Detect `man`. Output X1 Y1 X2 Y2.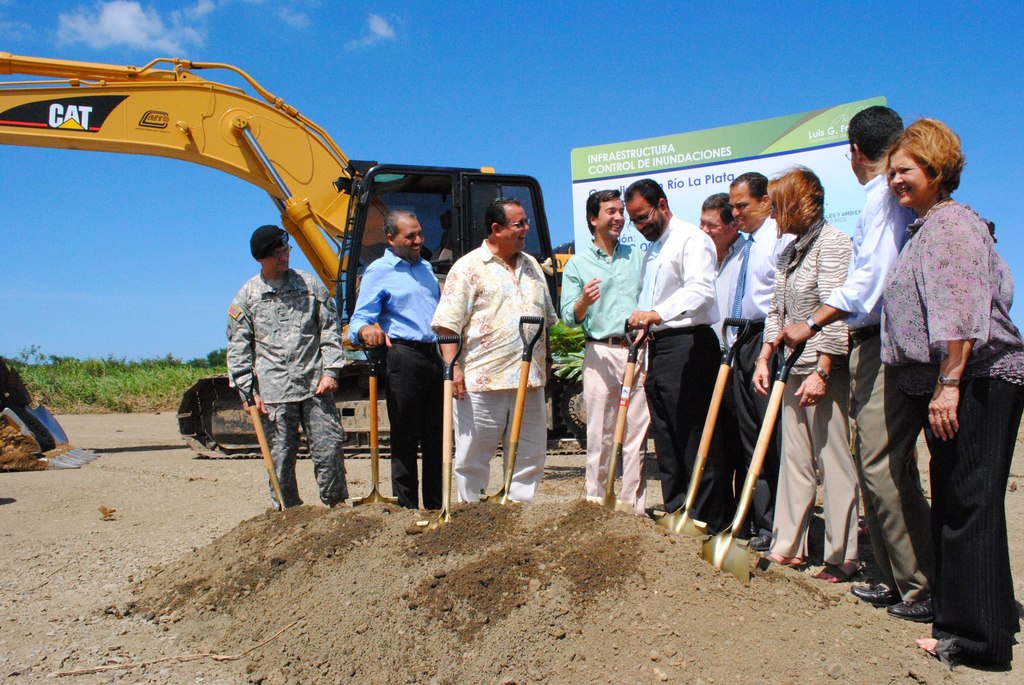
560 187 640 515.
